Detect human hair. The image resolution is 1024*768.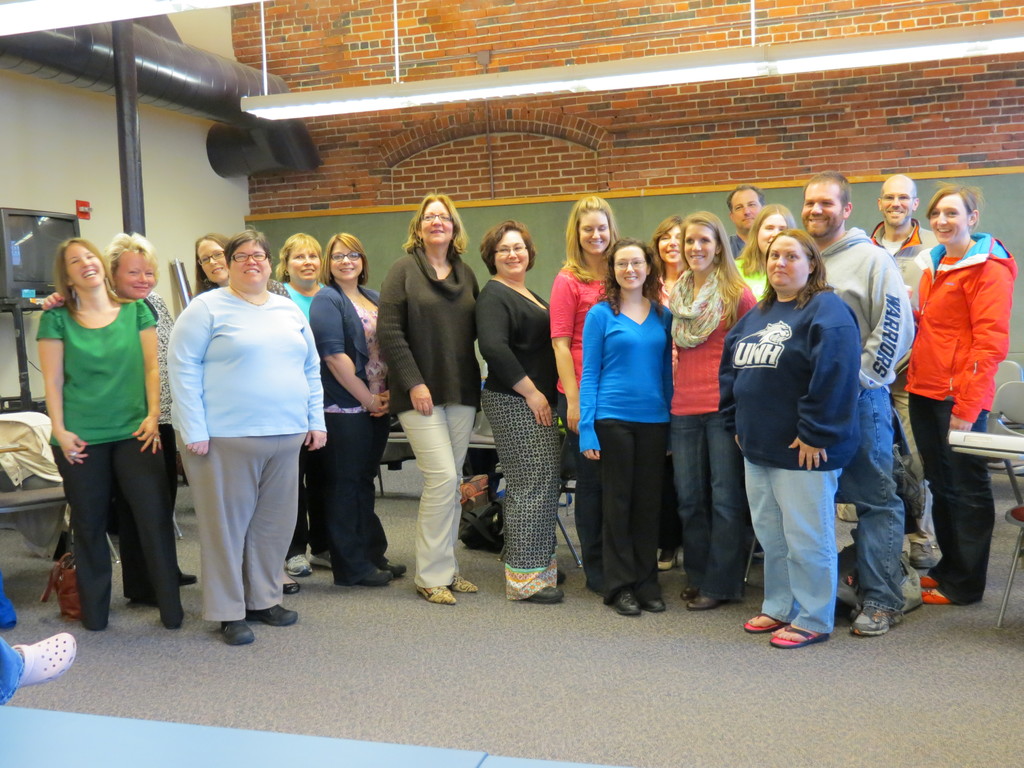
<bbox>54, 236, 118, 314</bbox>.
